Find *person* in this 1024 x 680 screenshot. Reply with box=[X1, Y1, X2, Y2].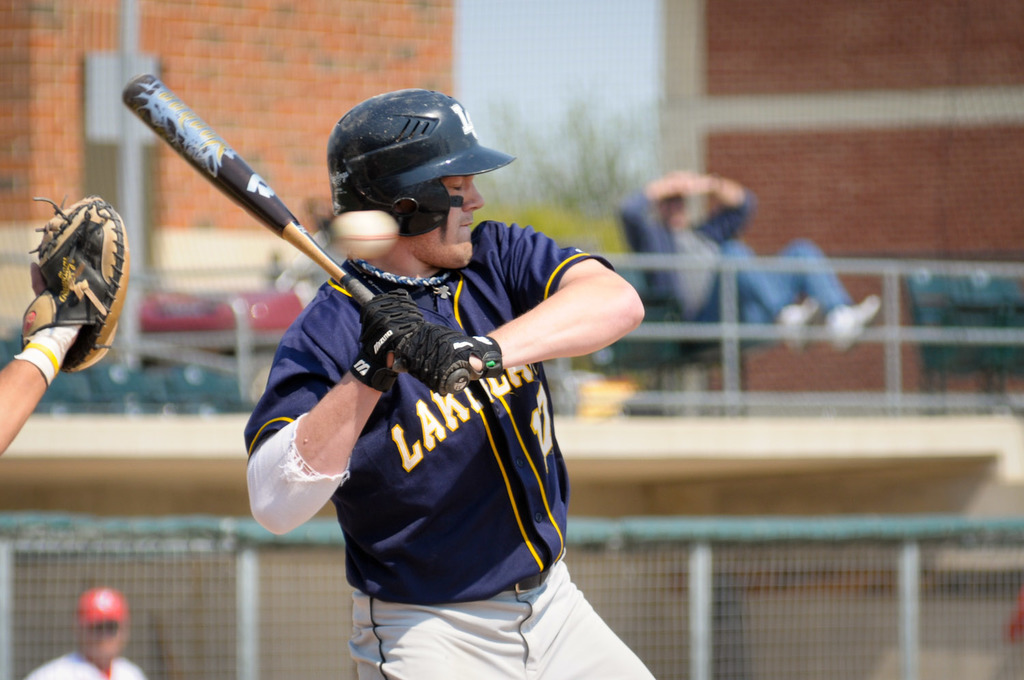
box=[616, 168, 885, 360].
